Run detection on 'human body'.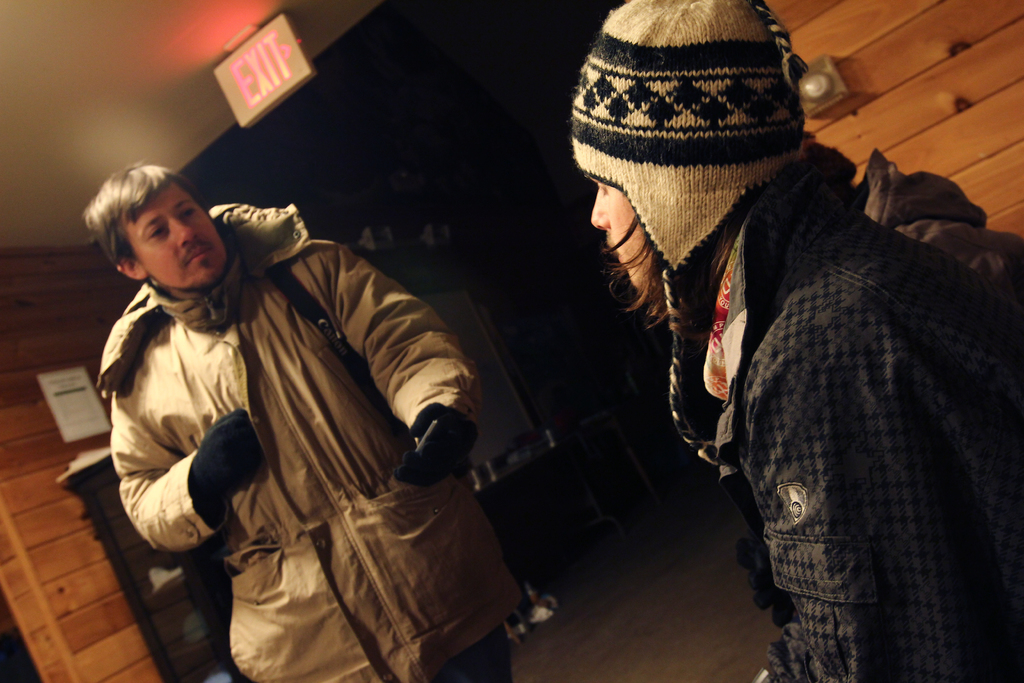
Result: detection(123, 146, 477, 682).
